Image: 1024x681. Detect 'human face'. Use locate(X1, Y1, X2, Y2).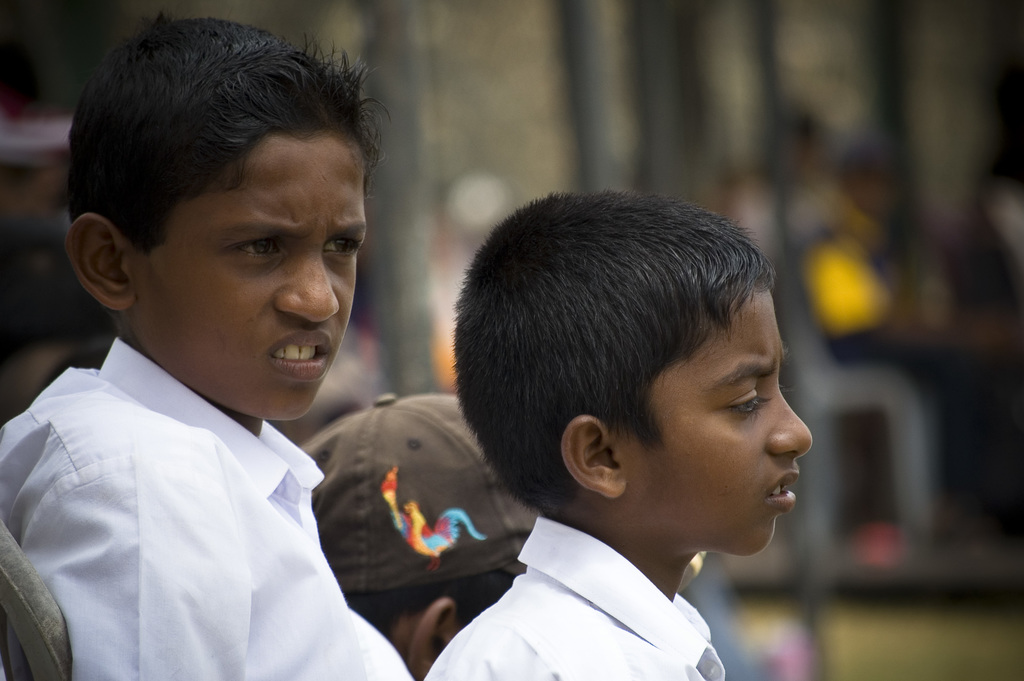
locate(130, 133, 365, 422).
